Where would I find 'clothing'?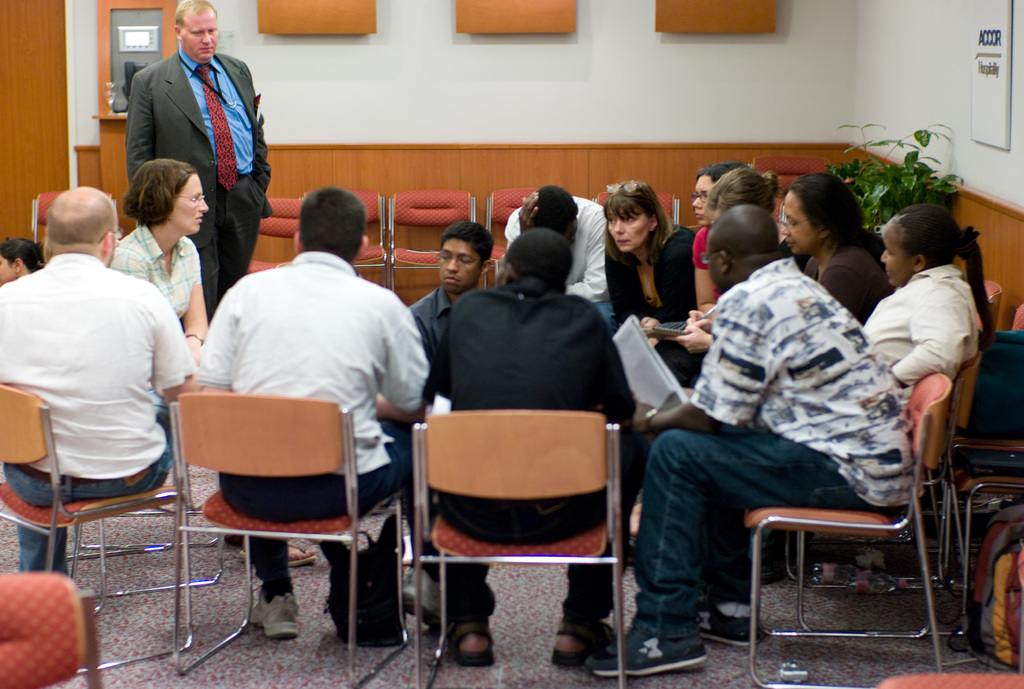
At box(408, 285, 439, 385).
